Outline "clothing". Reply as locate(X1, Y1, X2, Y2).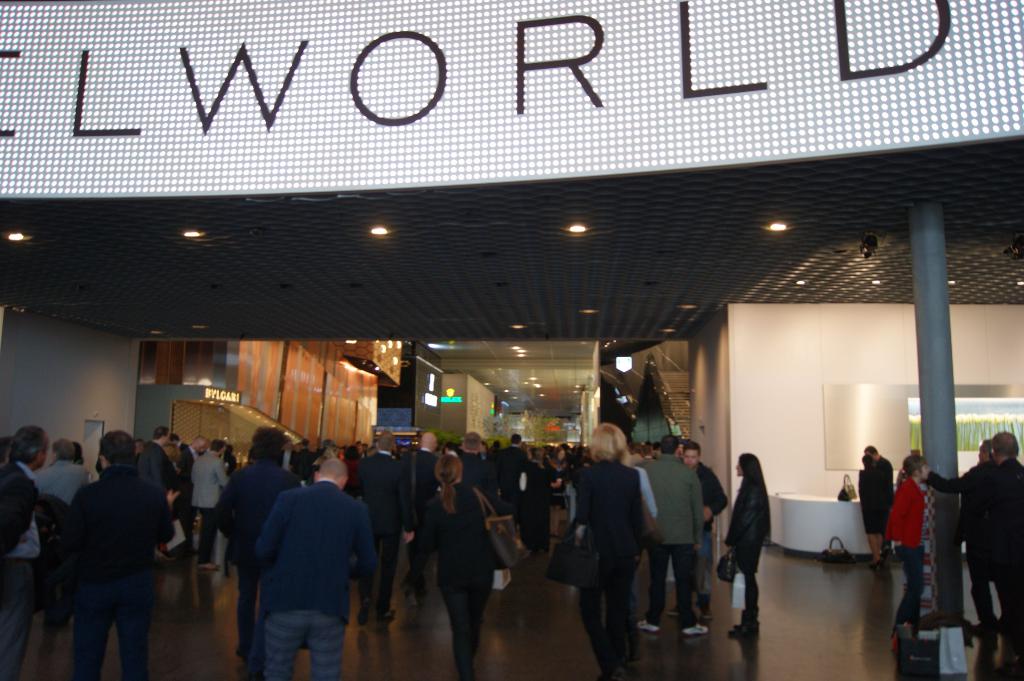
locate(191, 451, 228, 509).
